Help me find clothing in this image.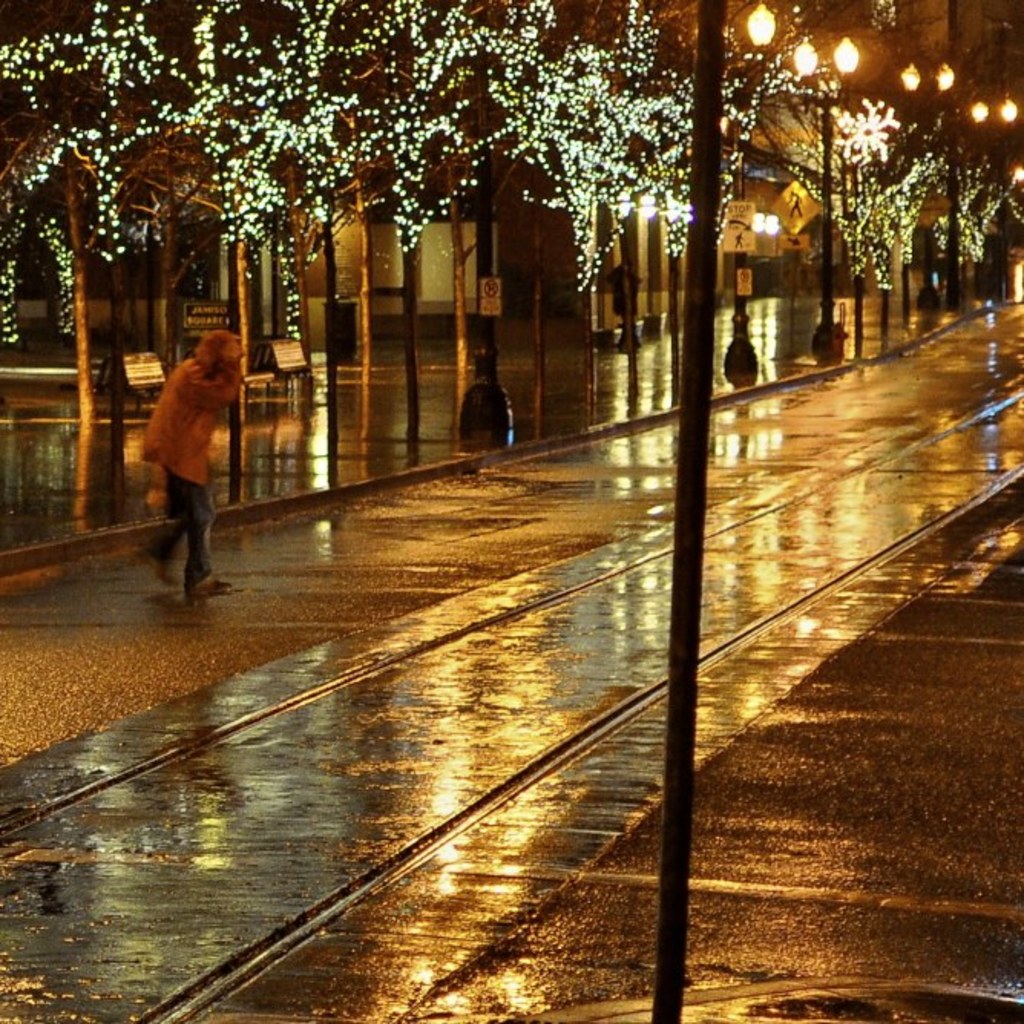
Found it: pyautogui.locateOnScreen(126, 308, 238, 567).
